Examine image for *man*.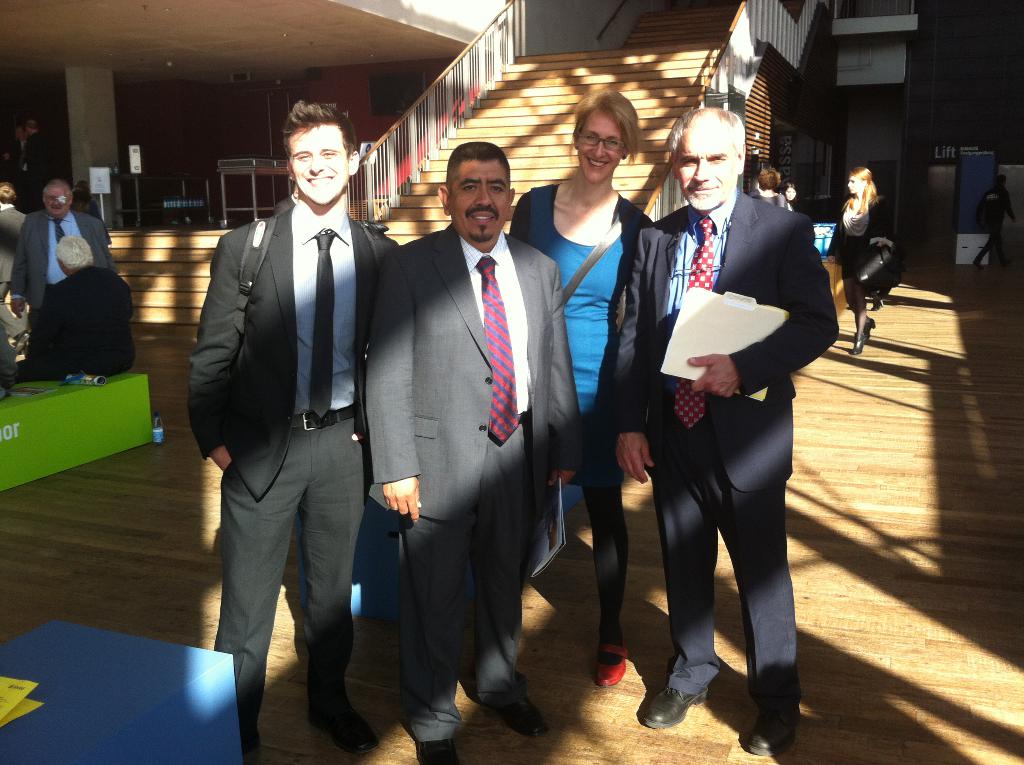
Examination result: 18, 232, 142, 371.
